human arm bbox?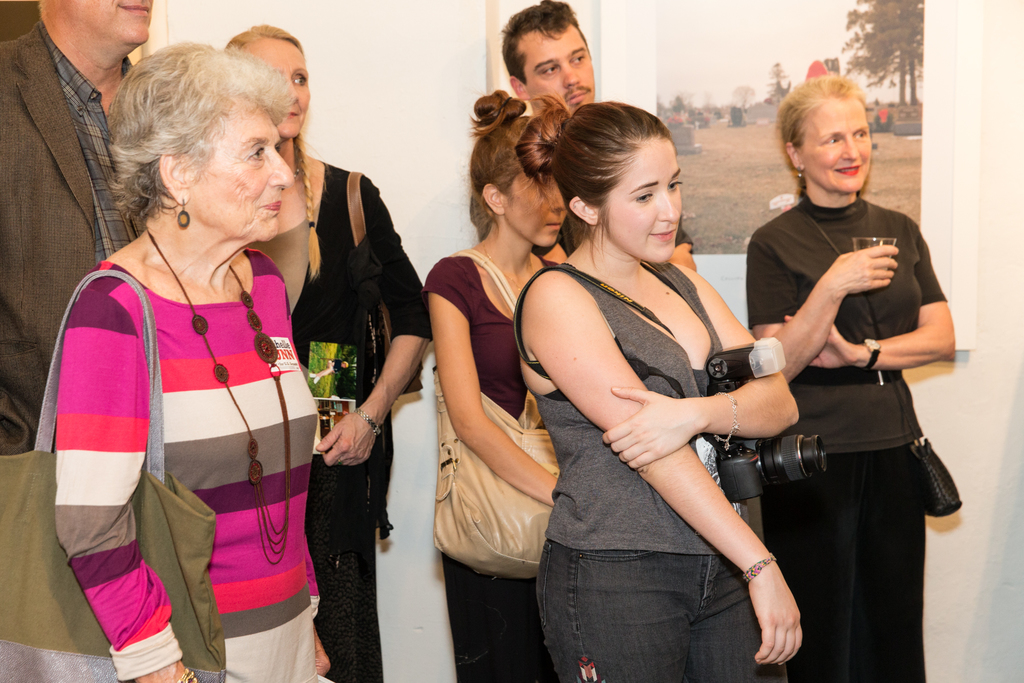
303,536,331,677
